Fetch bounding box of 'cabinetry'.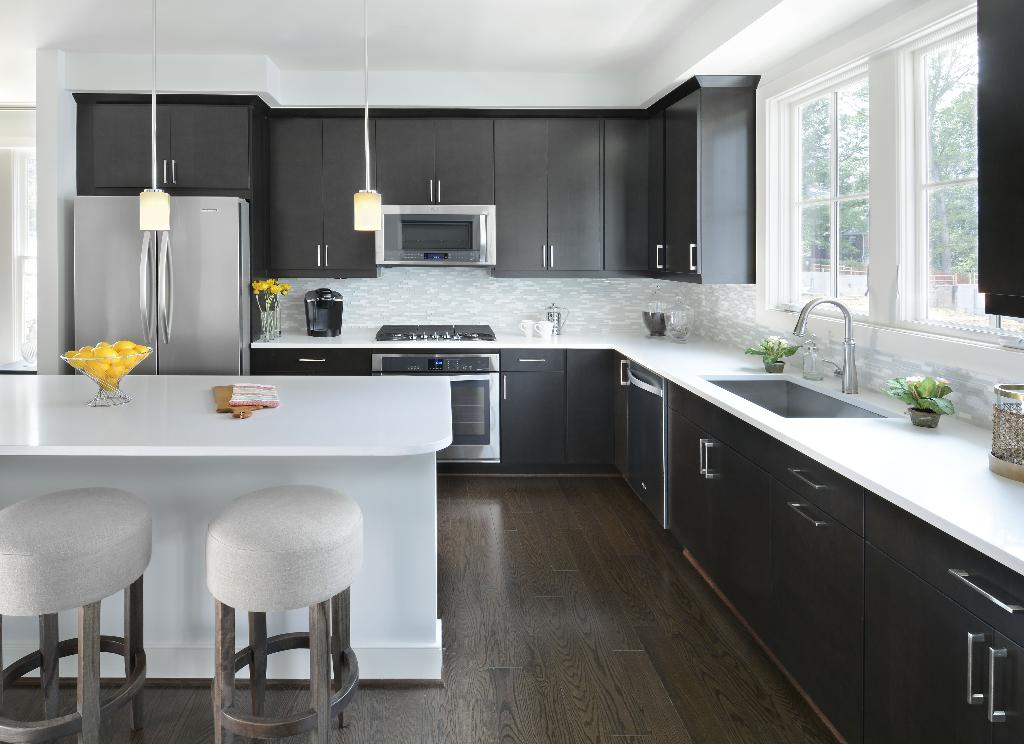
Bbox: 253, 345, 383, 377.
